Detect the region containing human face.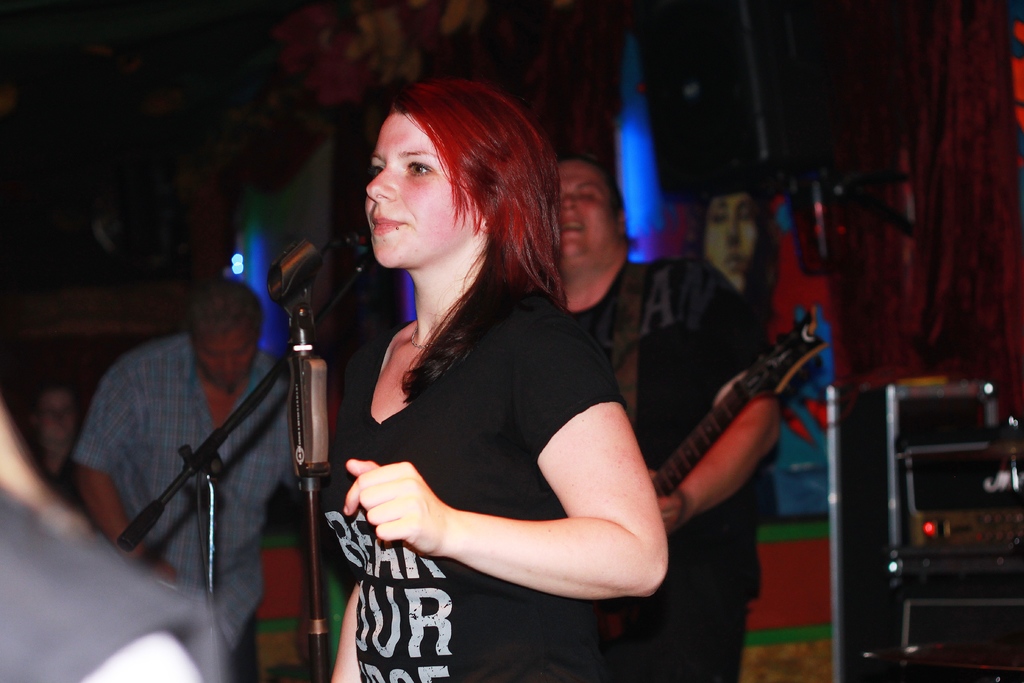
region(195, 325, 259, 387).
